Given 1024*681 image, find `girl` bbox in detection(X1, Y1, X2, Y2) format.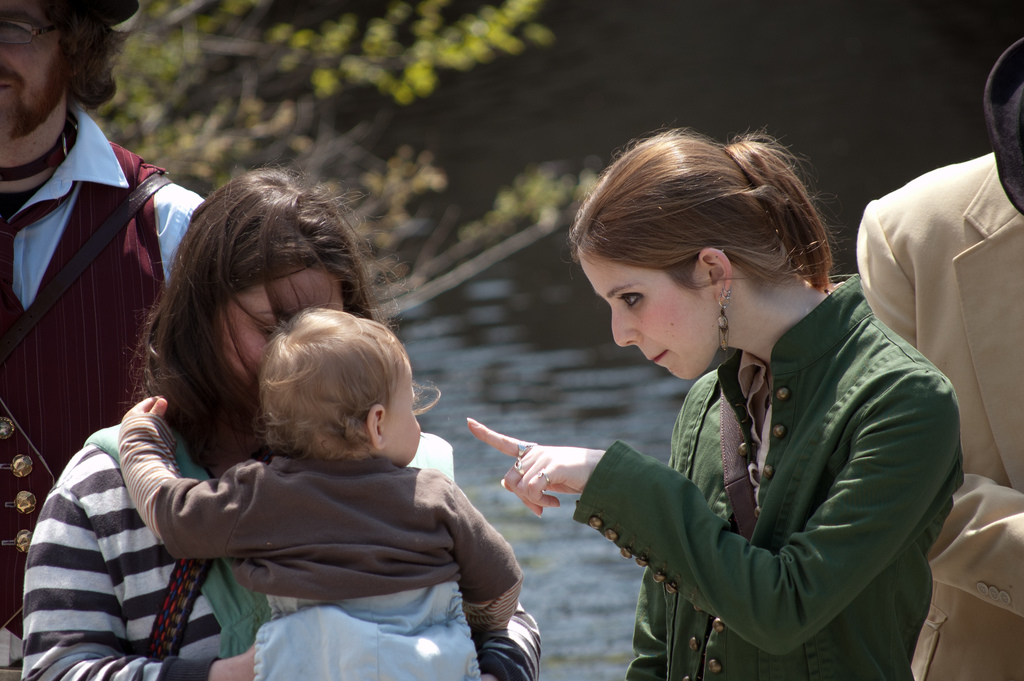
detection(122, 302, 517, 680).
